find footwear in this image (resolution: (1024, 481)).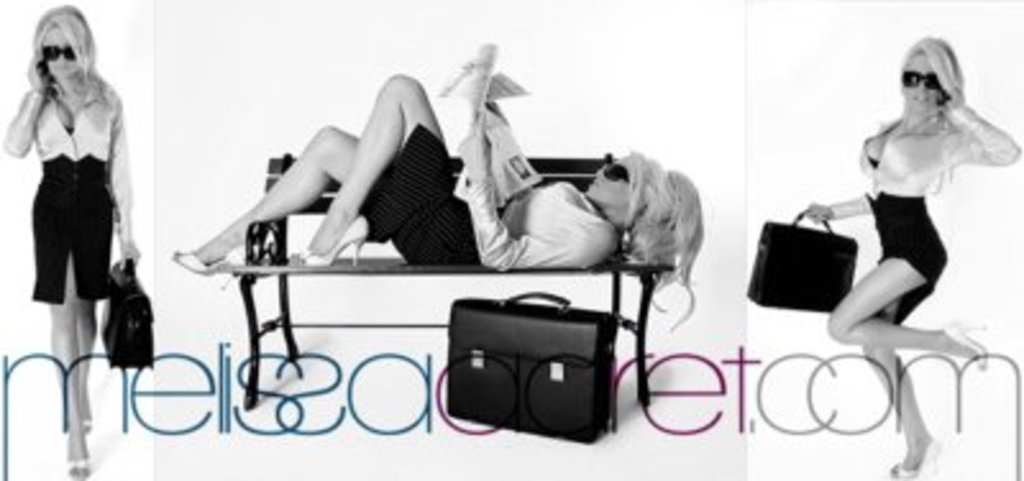
bbox=(174, 253, 248, 294).
